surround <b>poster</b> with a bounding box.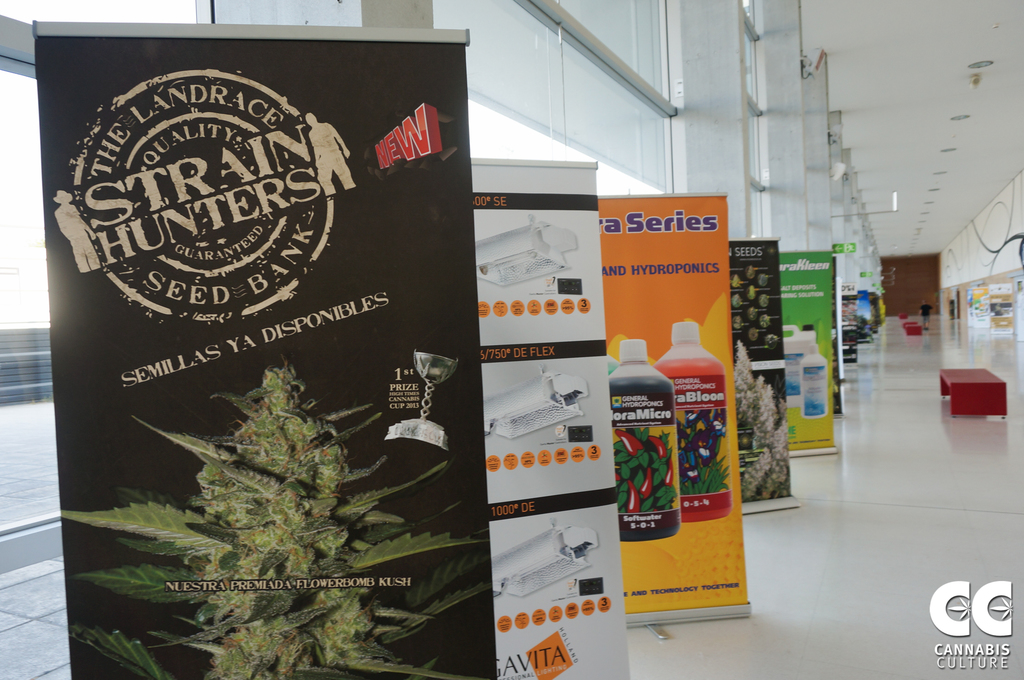
region(772, 253, 841, 451).
